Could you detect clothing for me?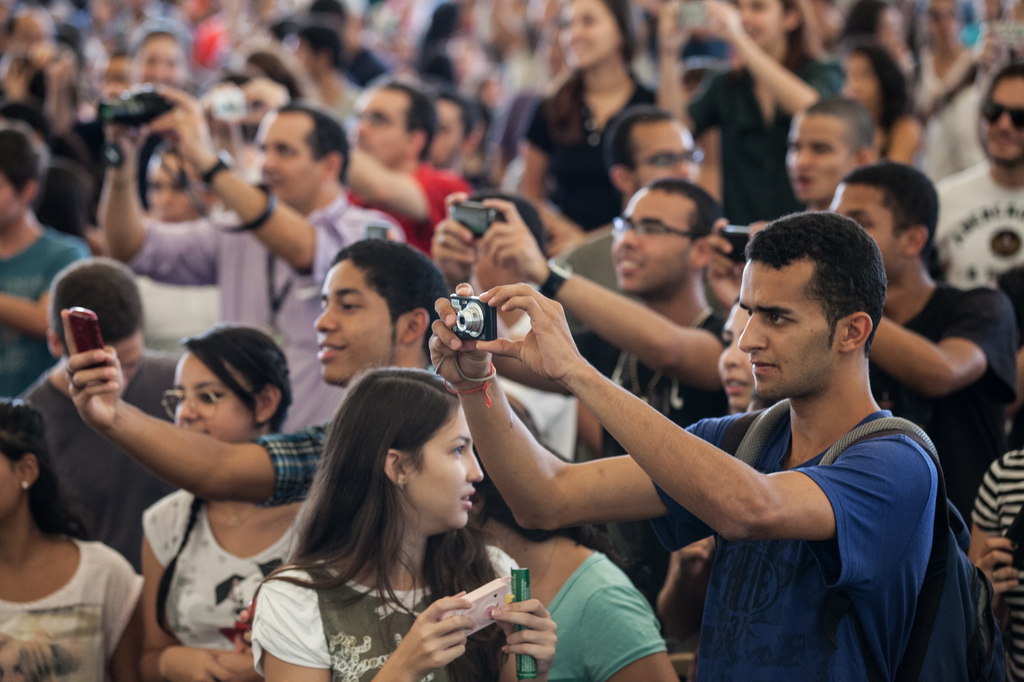
Detection result: <box>246,363,436,507</box>.
